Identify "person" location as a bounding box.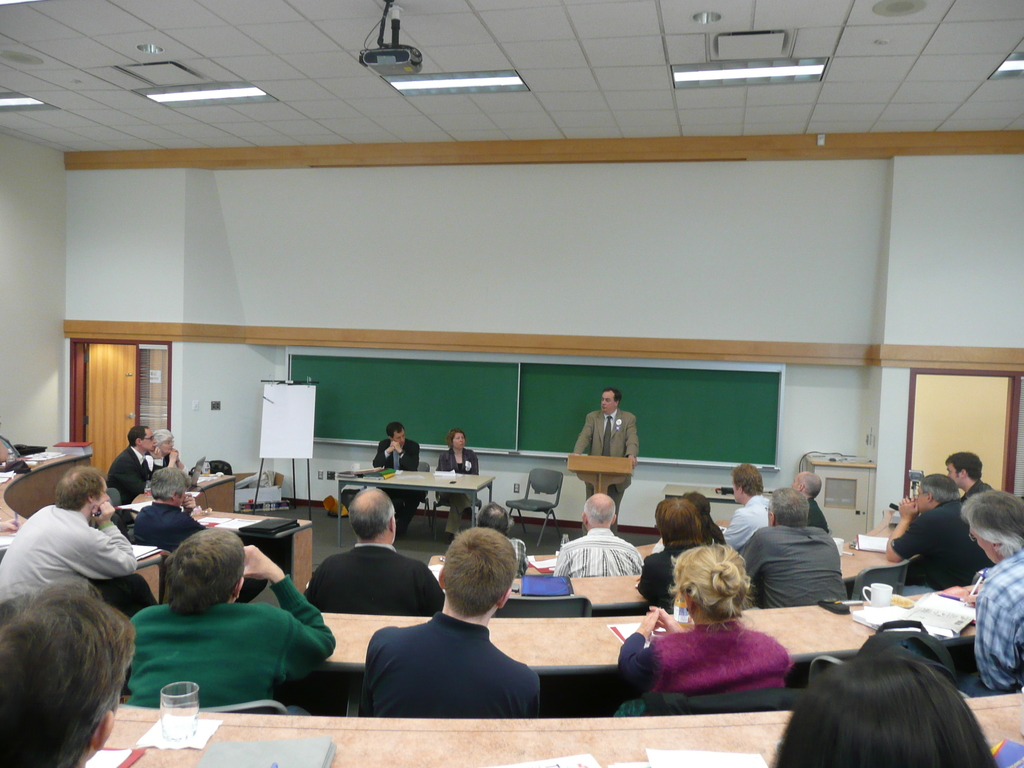
(117, 528, 335, 721).
